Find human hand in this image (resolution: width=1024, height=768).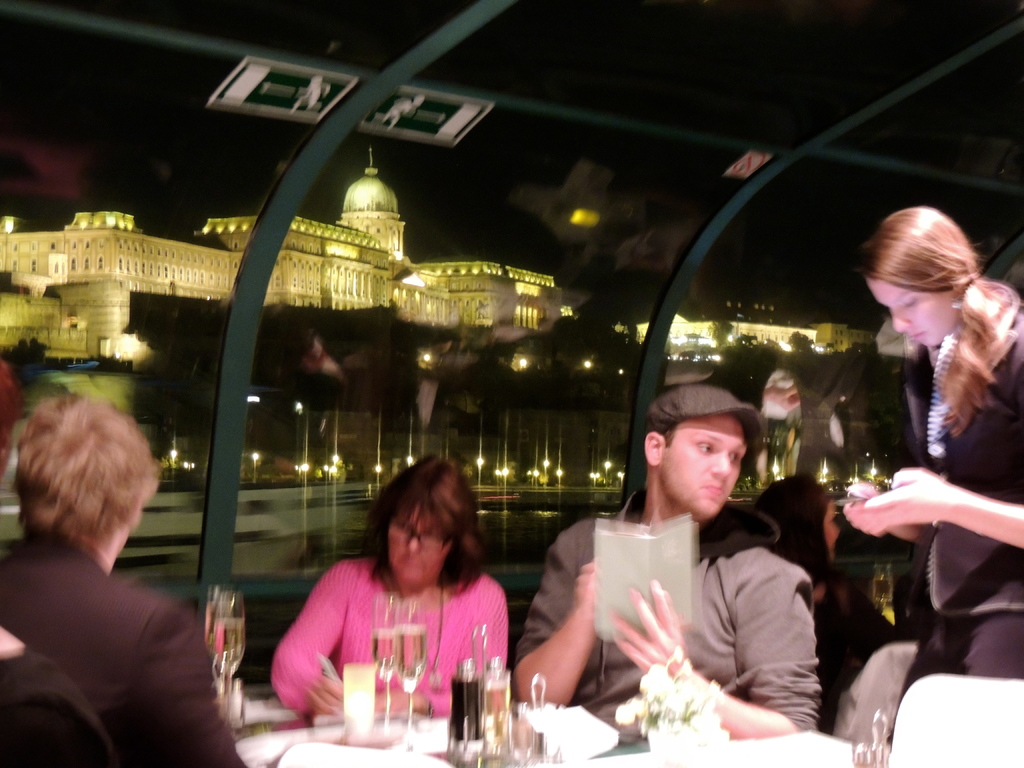
select_region(610, 579, 694, 678).
